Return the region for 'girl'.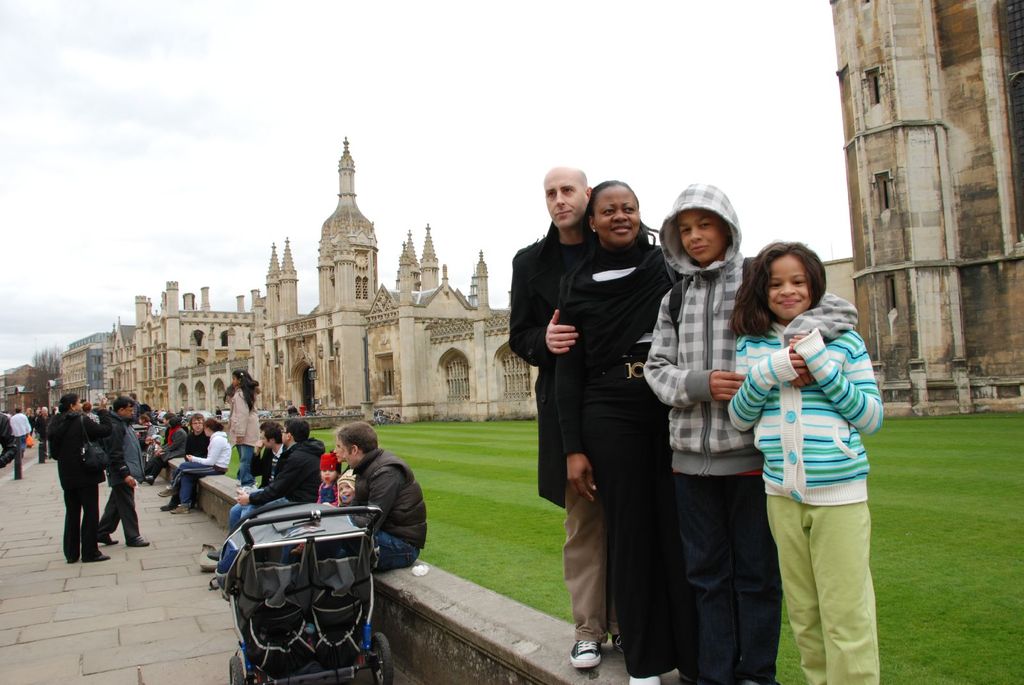
detection(145, 419, 185, 486).
